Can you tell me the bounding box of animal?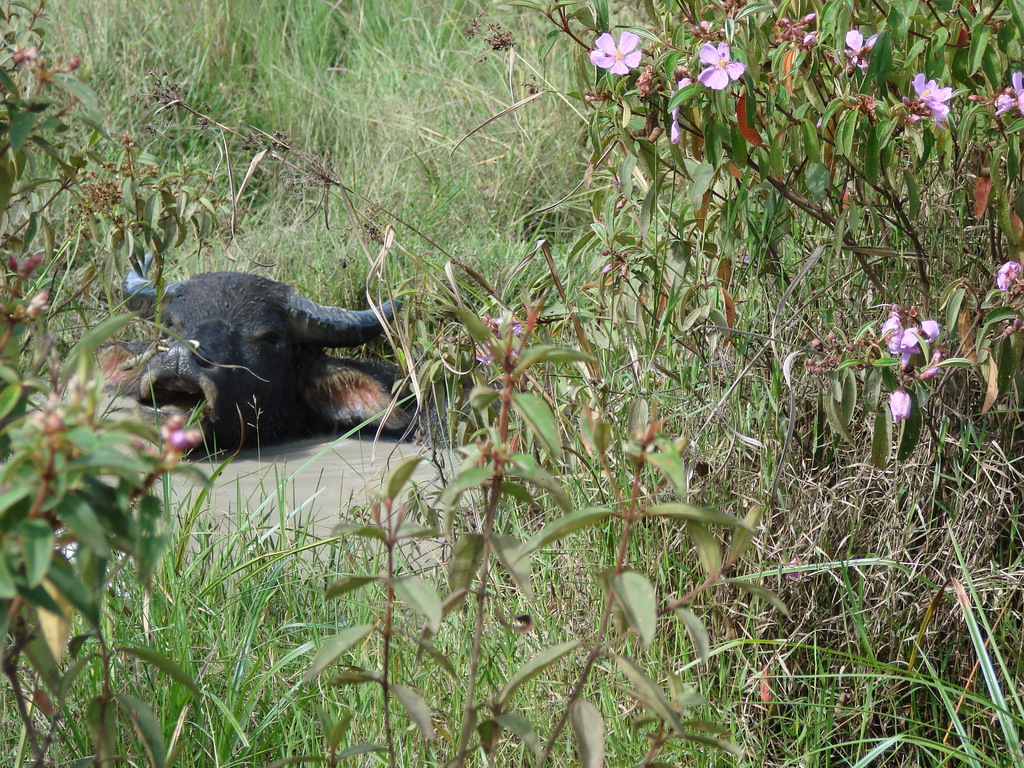
rect(112, 236, 428, 463).
